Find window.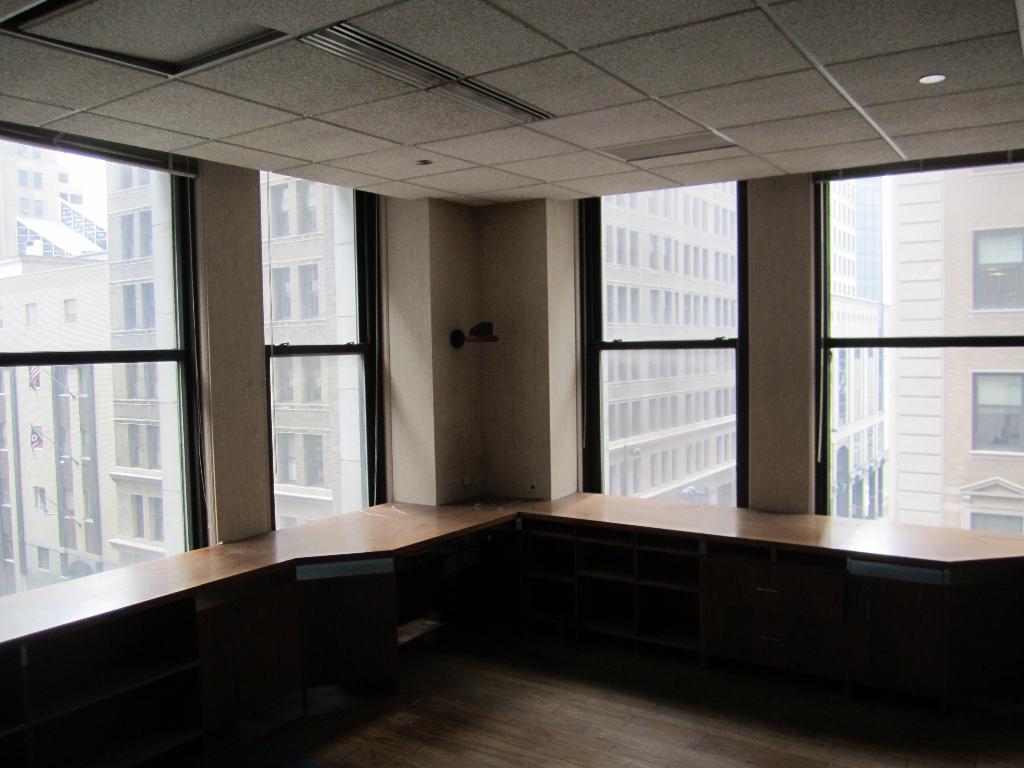
detection(63, 295, 74, 323).
